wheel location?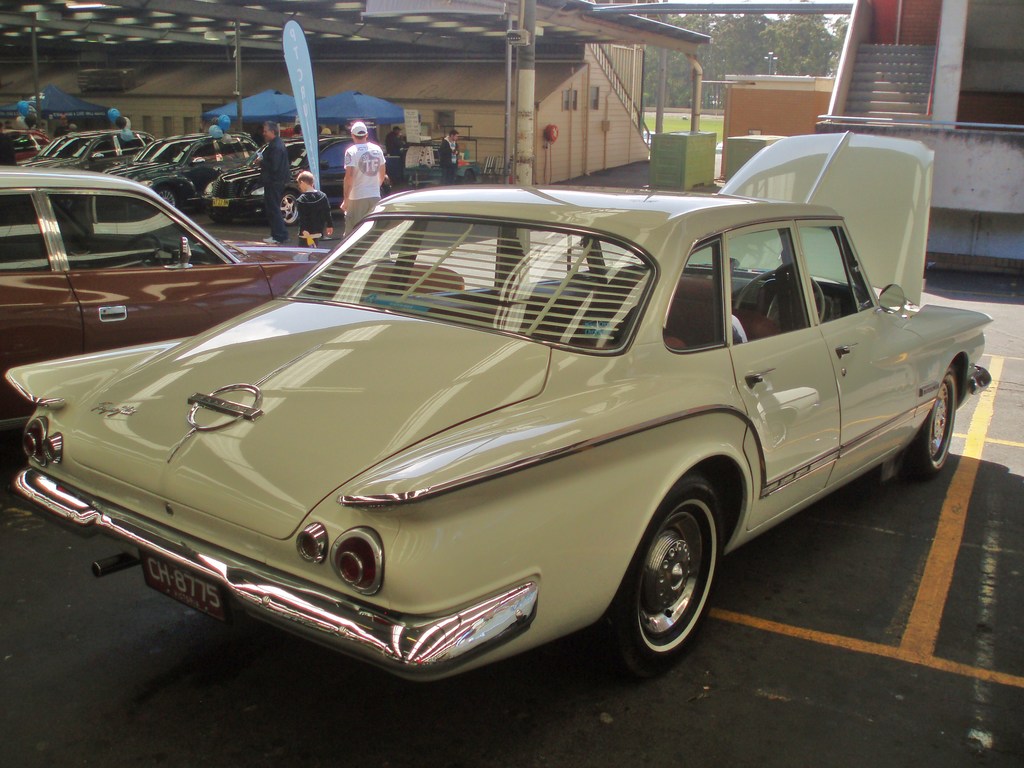
box(909, 368, 966, 474)
